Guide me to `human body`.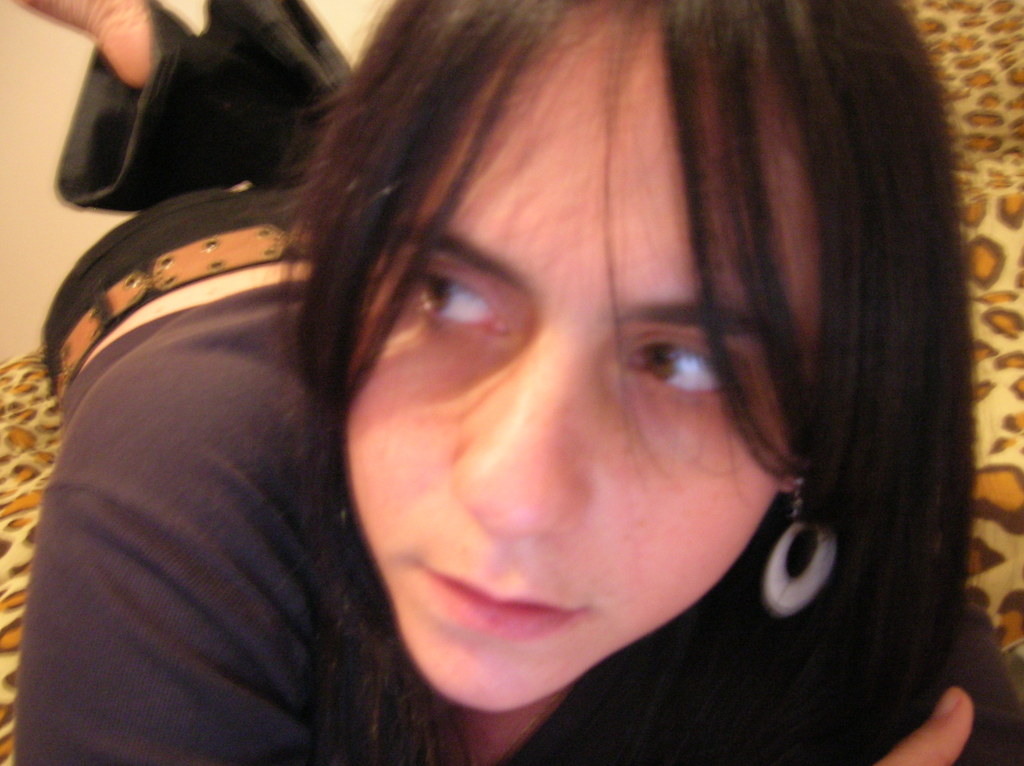
Guidance: {"x1": 5, "y1": 0, "x2": 987, "y2": 765}.
